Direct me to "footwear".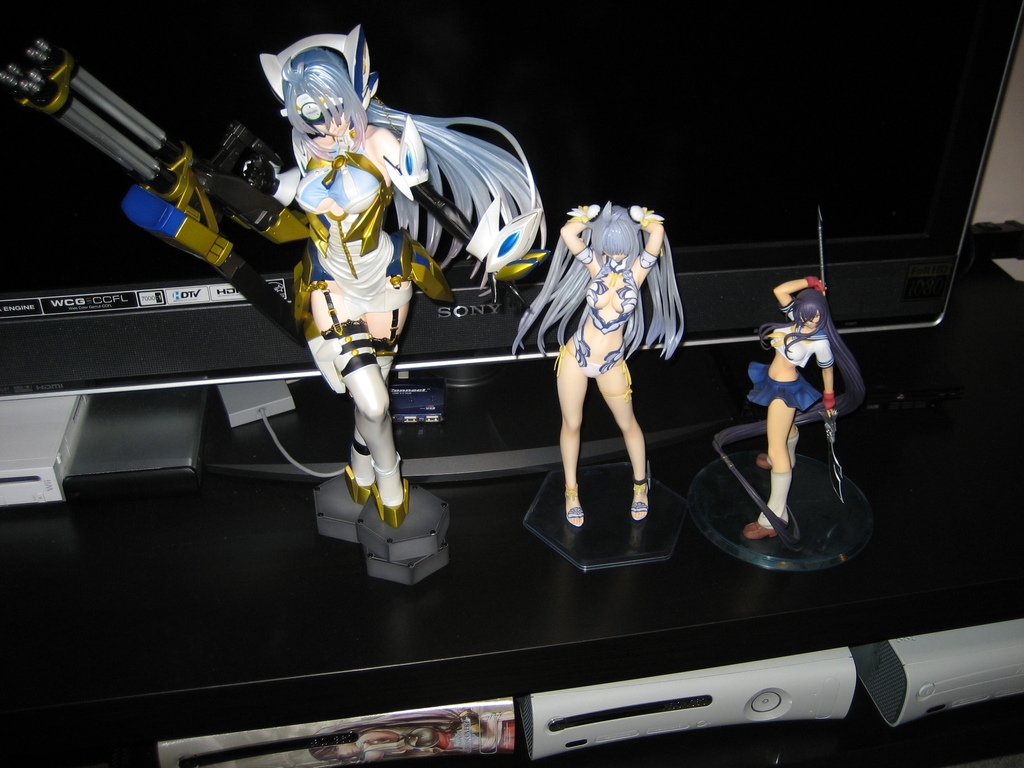
Direction: bbox=(629, 476, 652, 522).
